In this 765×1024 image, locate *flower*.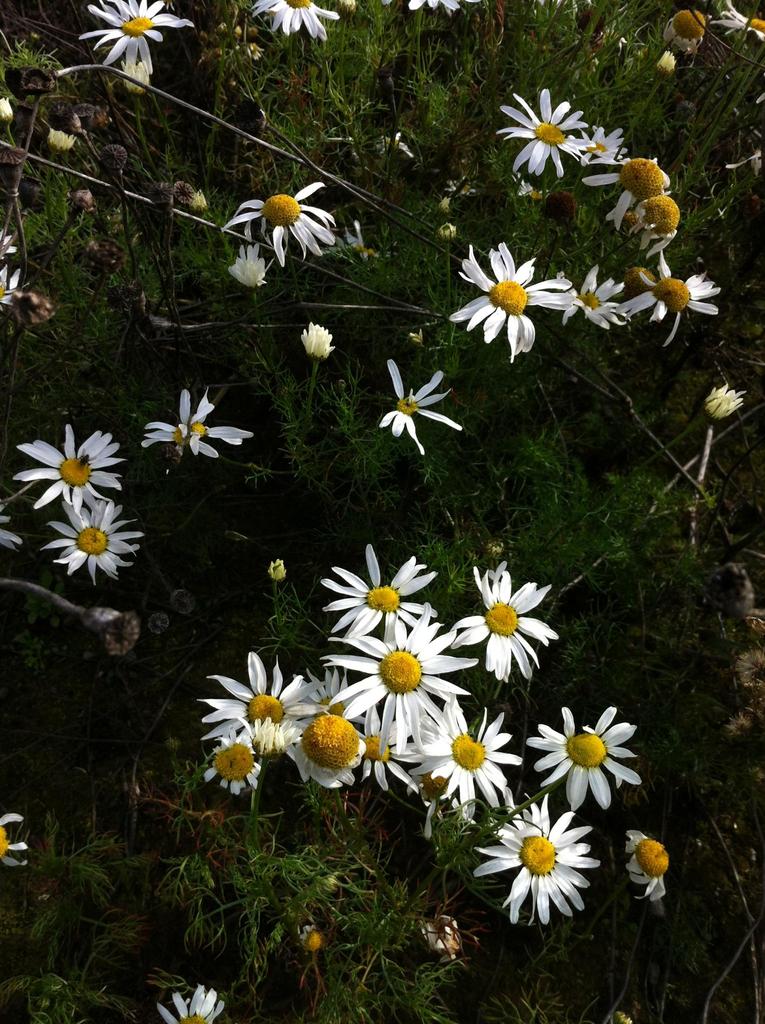
Bounding box: crop(399, 0, 467, 13).
